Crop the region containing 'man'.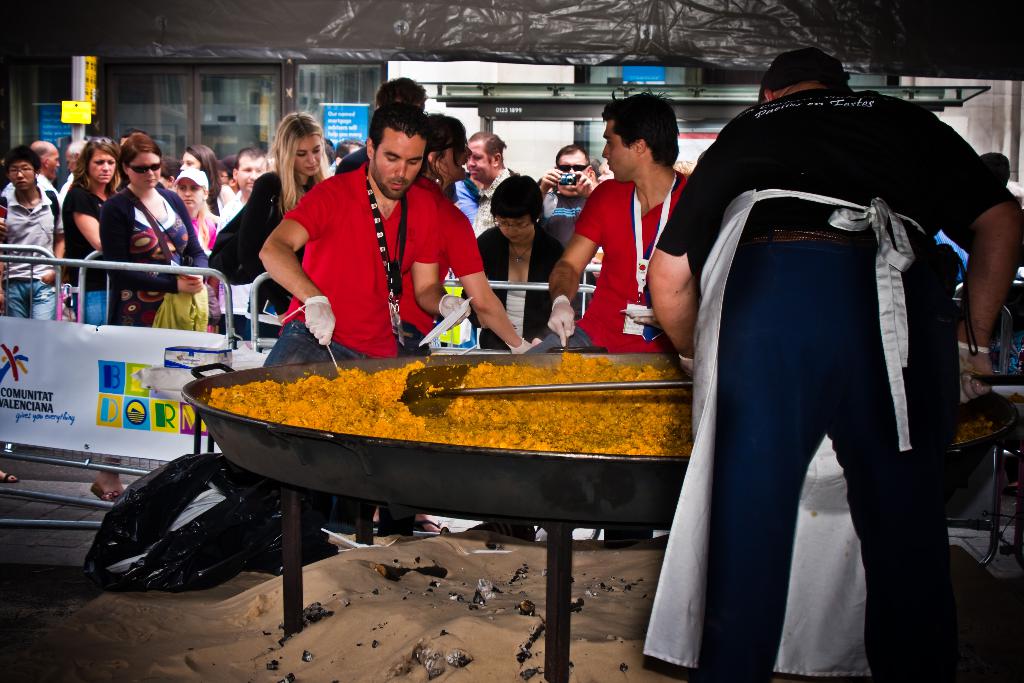
Crop region: <region>0, 138, 61, 202</region>.
